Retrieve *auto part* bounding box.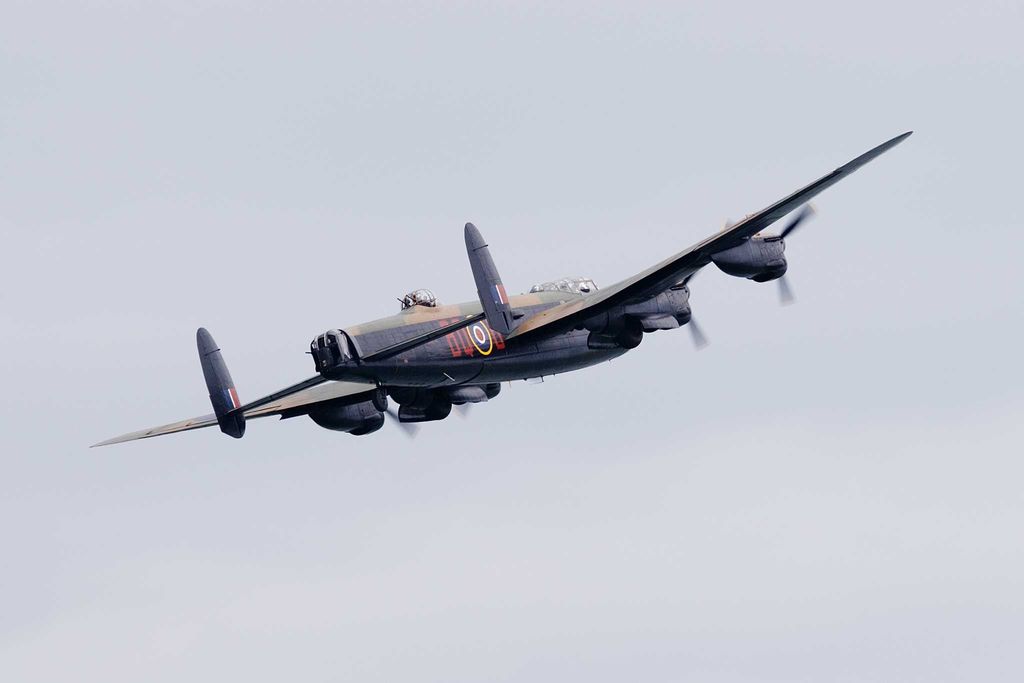
Bounding box: <box>444,384,492,411</box>.
